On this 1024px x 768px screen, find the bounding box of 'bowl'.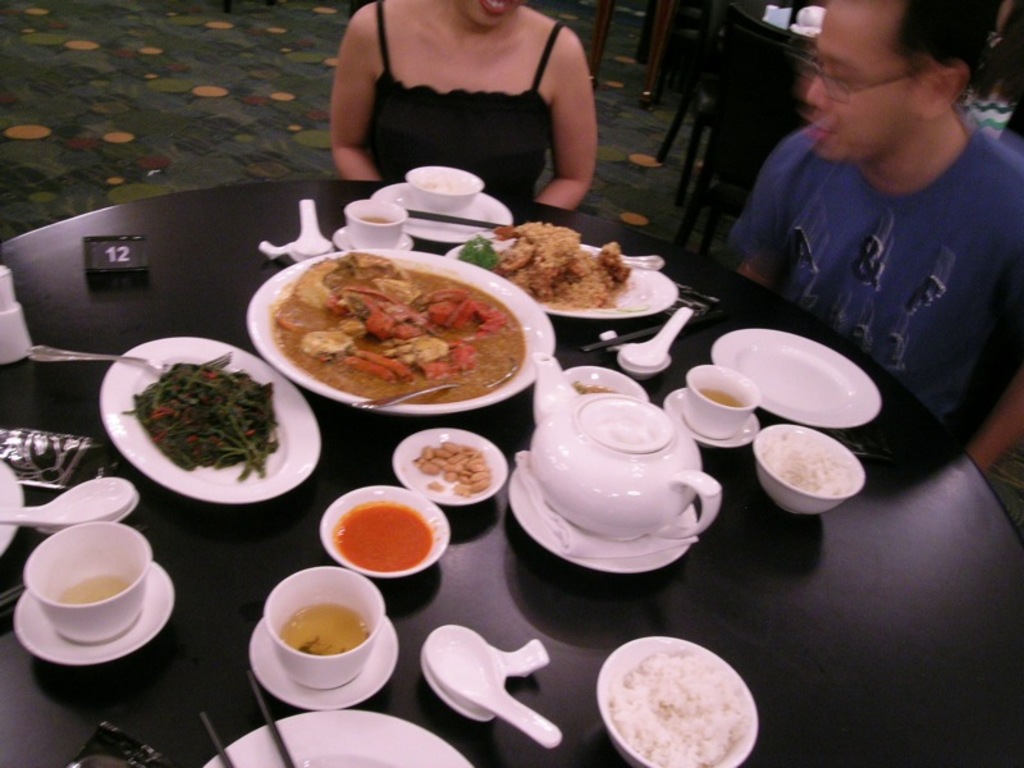
Bounding box: {"x1": 351, "y1": 200, "x2": 404, "y2": 247}.
